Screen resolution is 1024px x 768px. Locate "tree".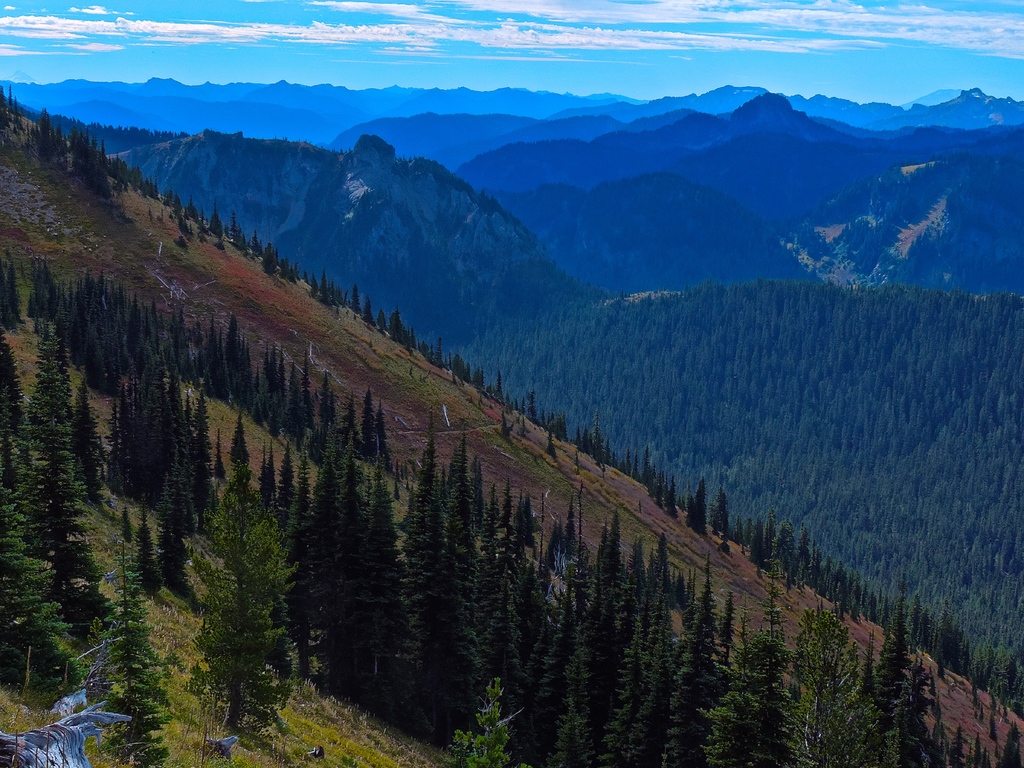
x1=186 y1=200 x2=200 y2=224.
